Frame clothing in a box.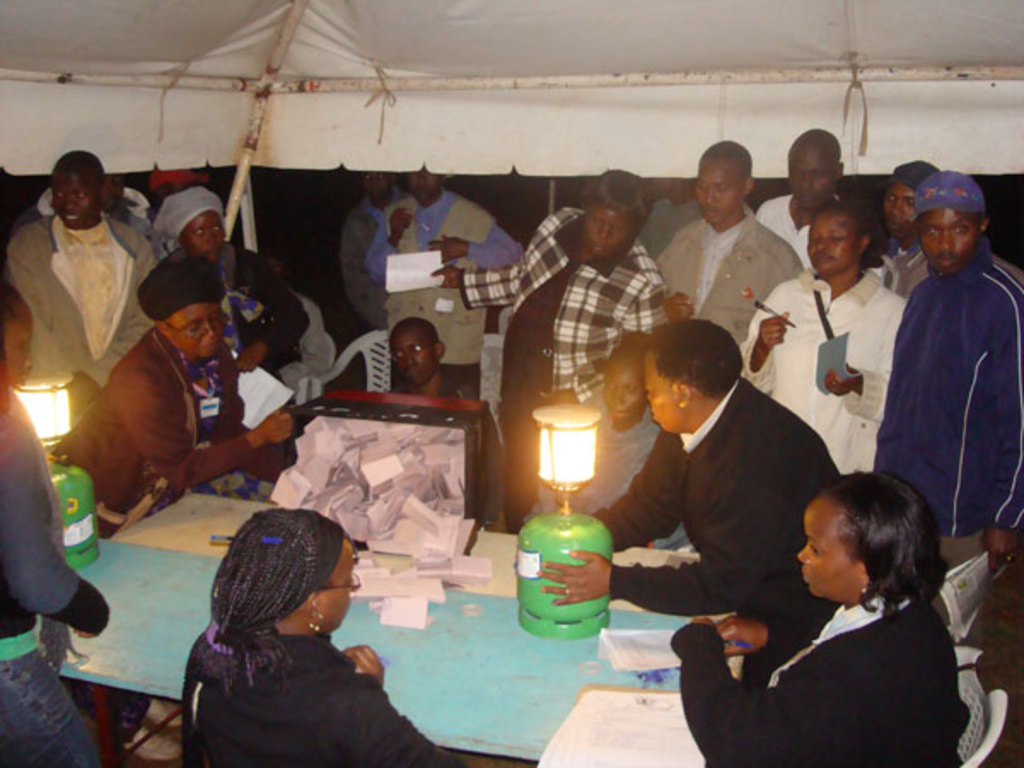
box(2, 205, 154, 391).
